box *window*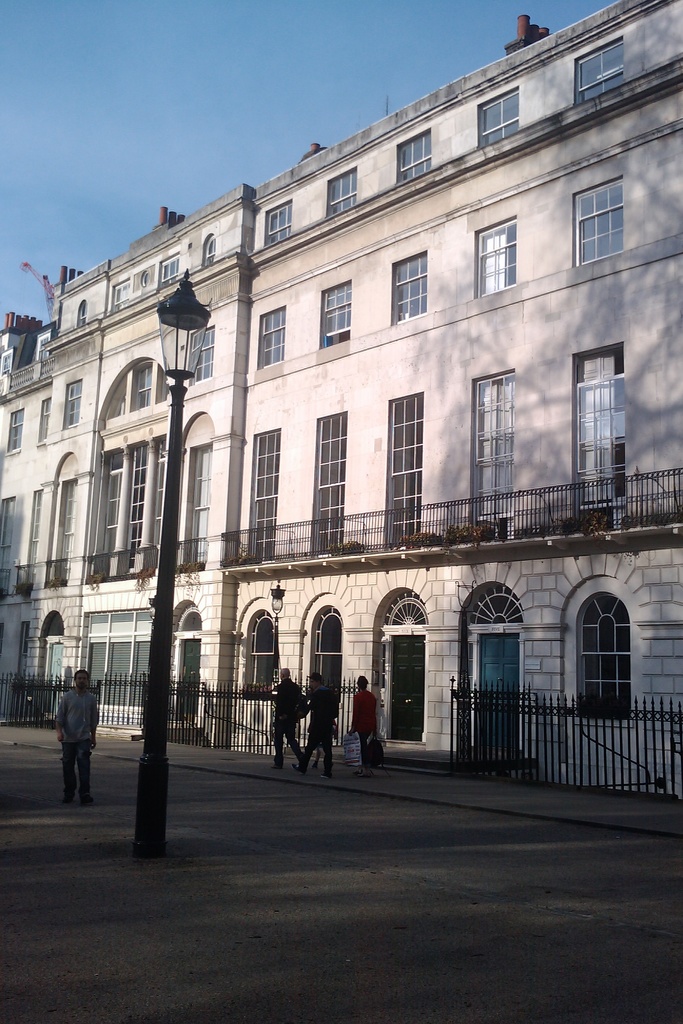
x1=160 y1=248 x2=181 y2=285
